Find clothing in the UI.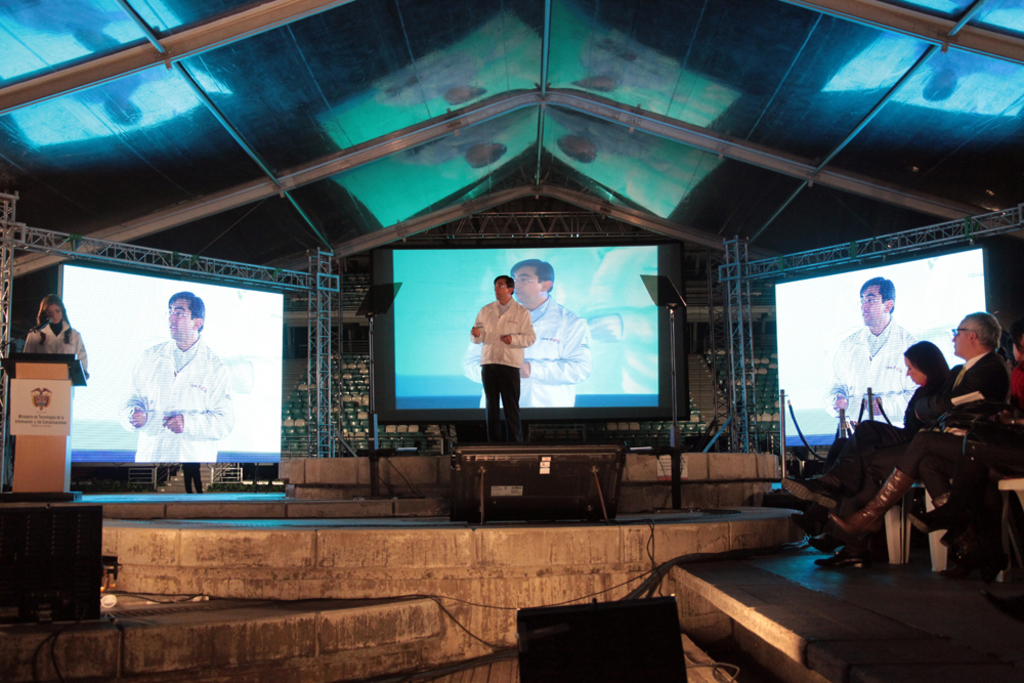
UI element at select_region(894, 347, 1011, 509).
